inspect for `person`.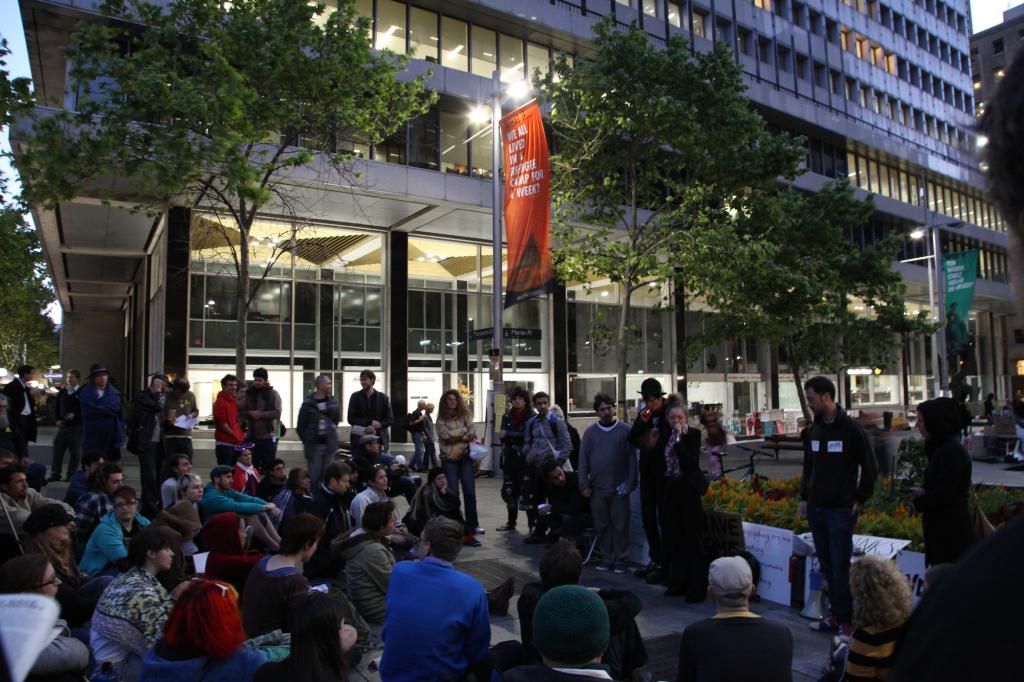
Inspection: box(337, 495, 415, 633).
